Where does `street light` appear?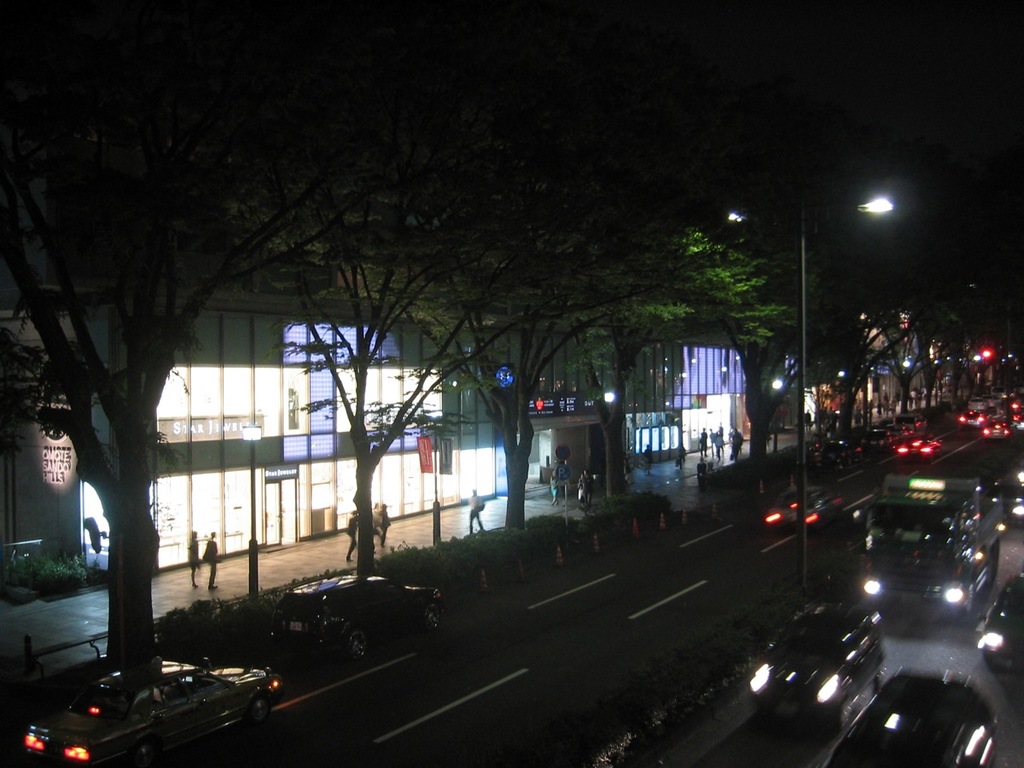
Appears at Rect(241, 417, 268, 599).
